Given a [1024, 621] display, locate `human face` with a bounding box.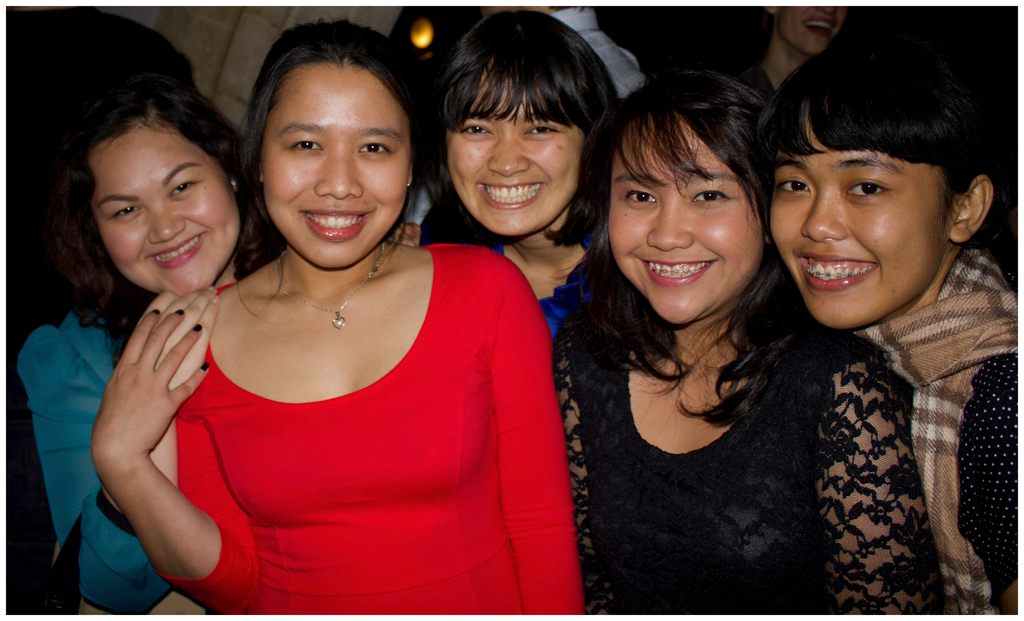
Located: [90,122,240,298].
